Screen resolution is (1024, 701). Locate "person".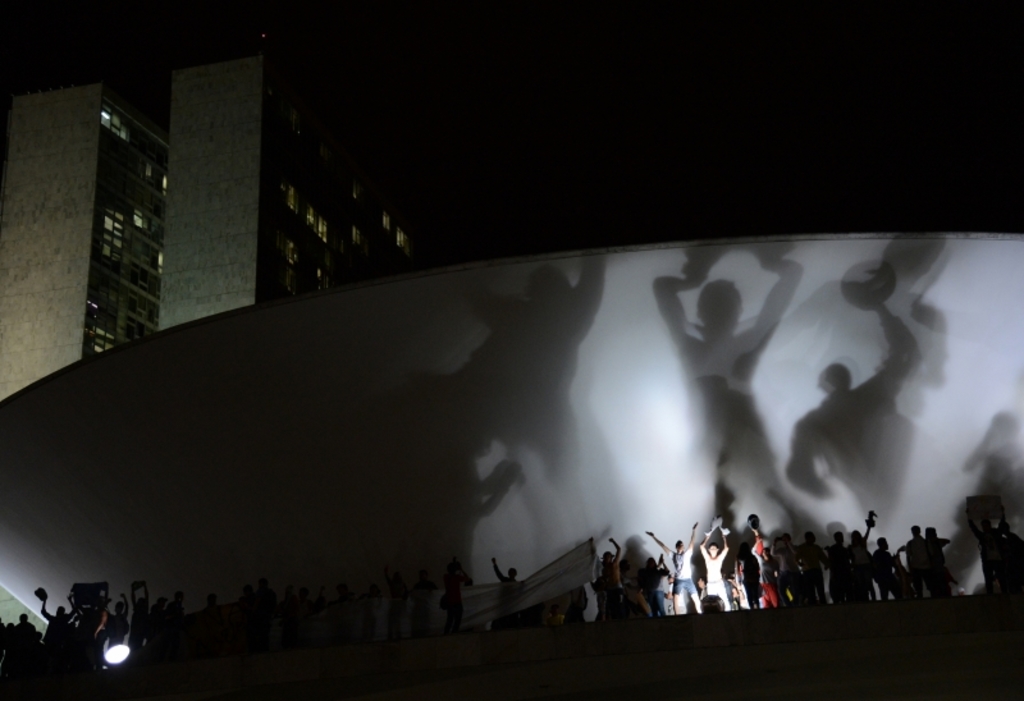
[left=997, top=521, right=1023, bottom=606].
